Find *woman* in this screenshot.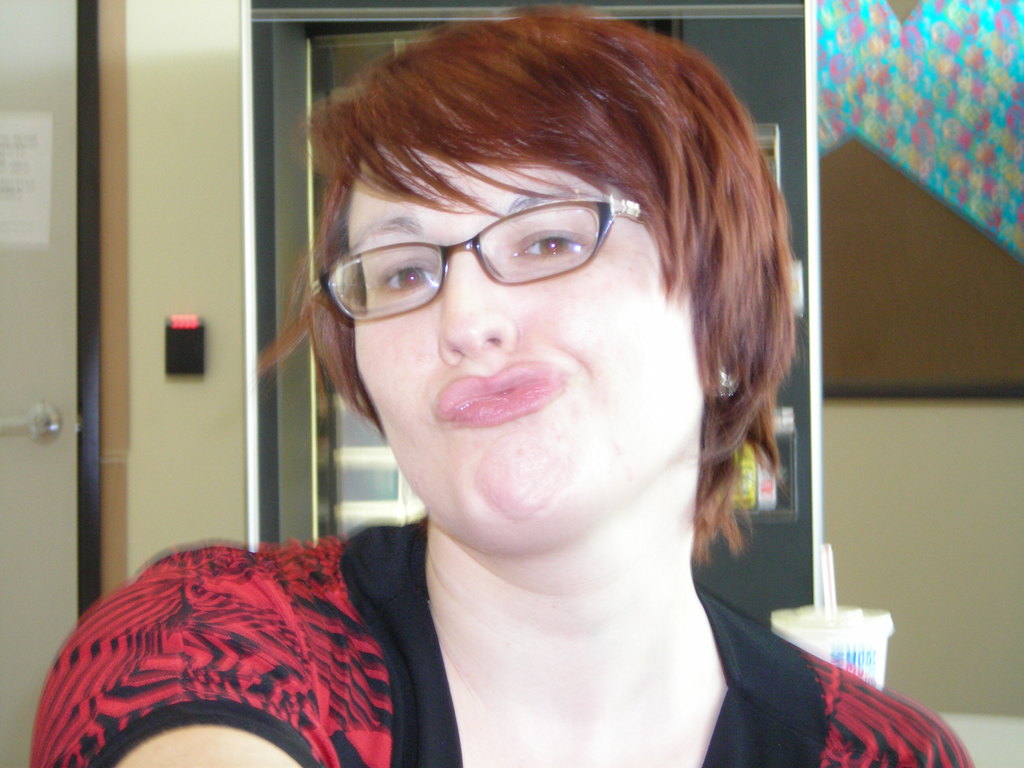
The bounding box for *woman* is rect(32, 6, 986, 767).
